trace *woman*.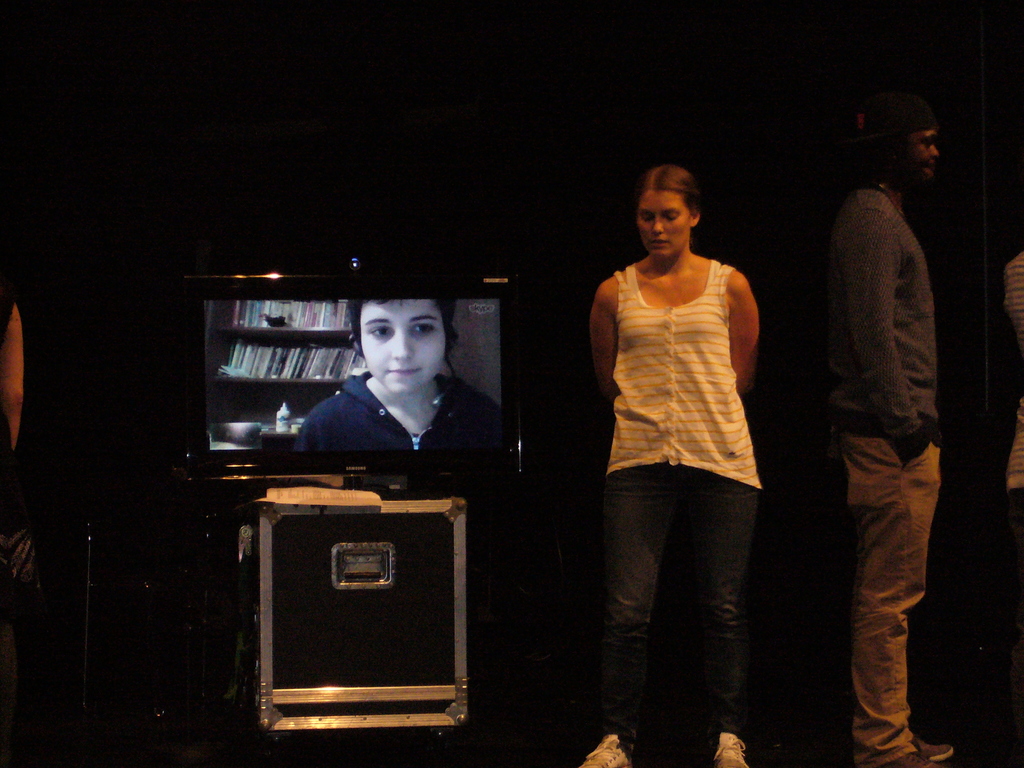
Traced to region(566, 159, 804, 742).
